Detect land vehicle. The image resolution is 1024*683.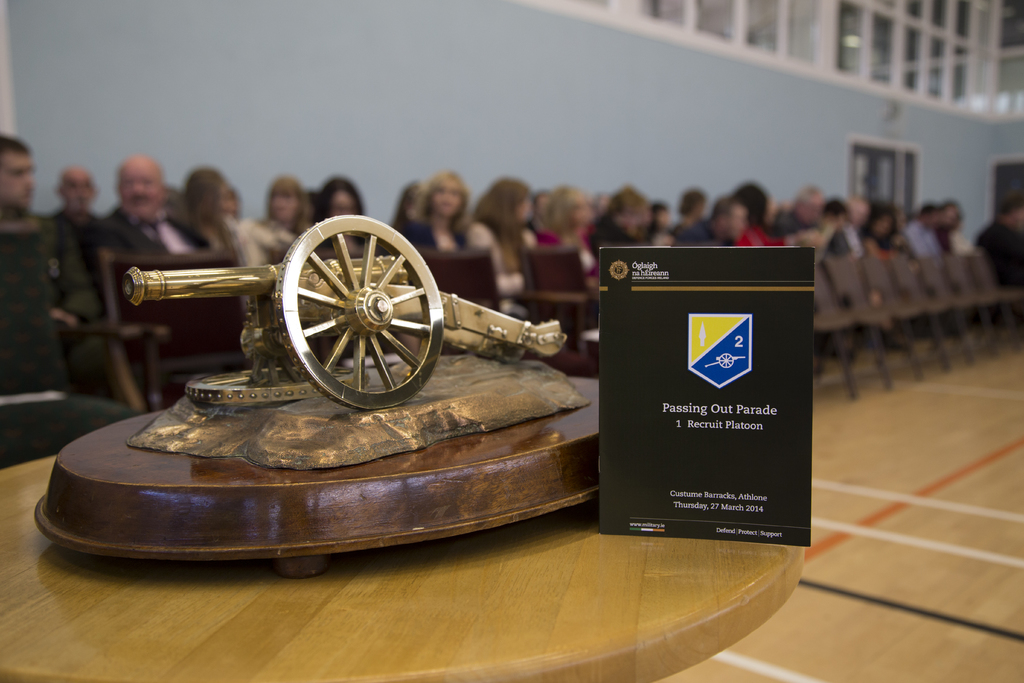
BBox(712, 353, 743, 368).
